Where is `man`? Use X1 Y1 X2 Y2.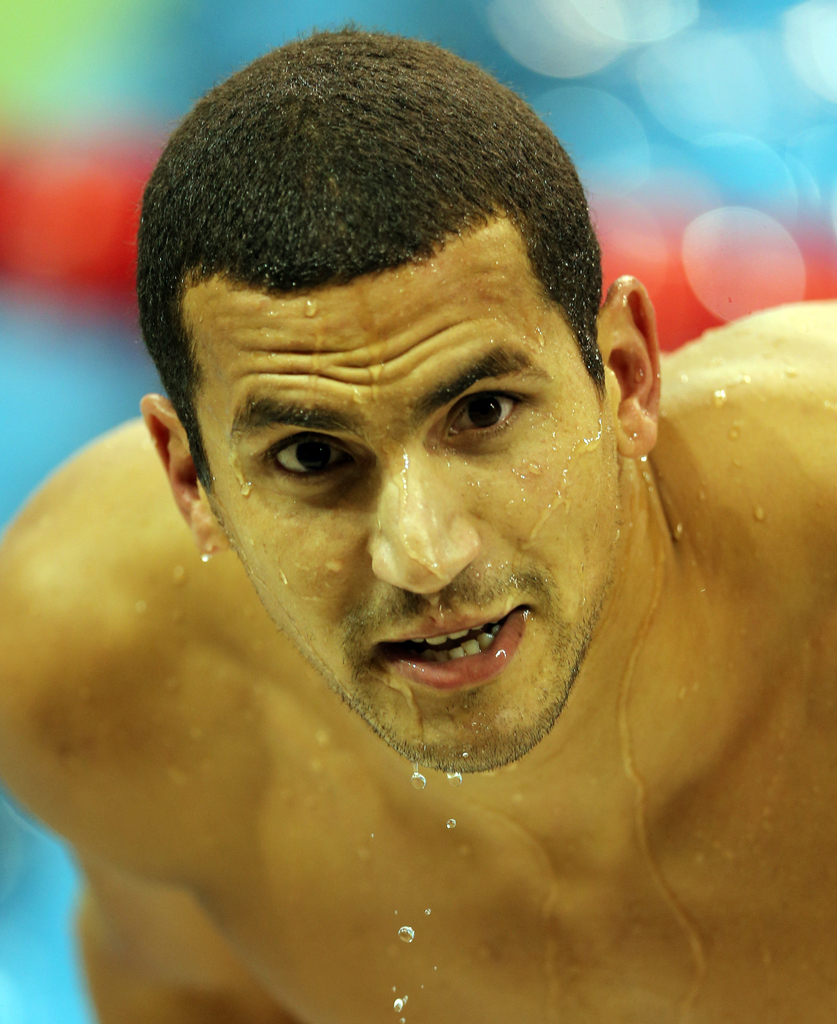
21 58 805 989.
